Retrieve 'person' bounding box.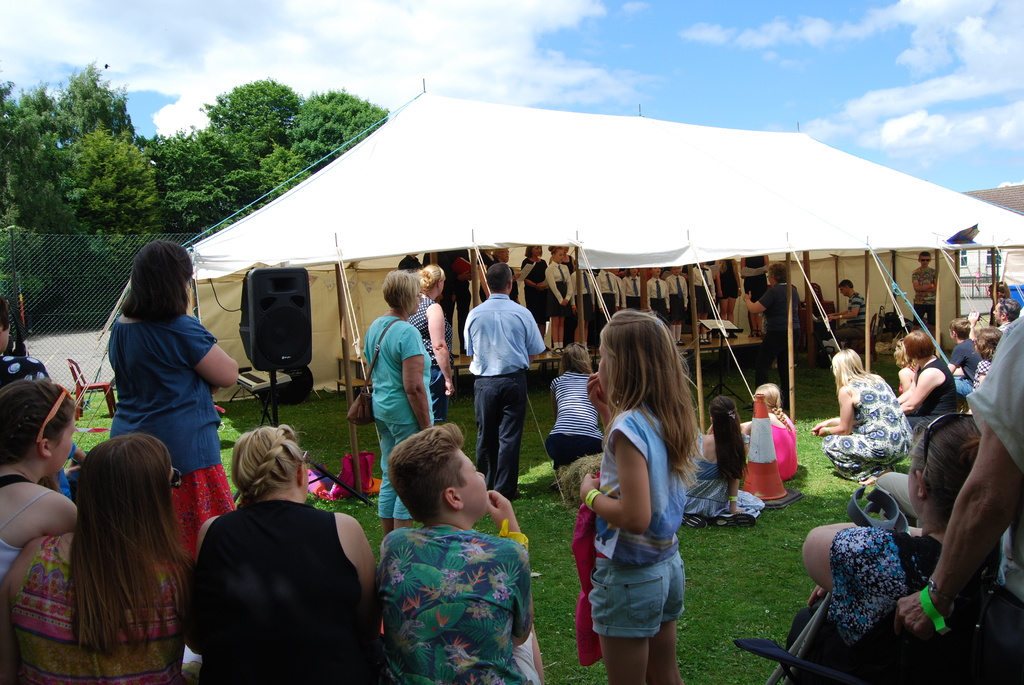
Bounding box: 745 255 810 374.
